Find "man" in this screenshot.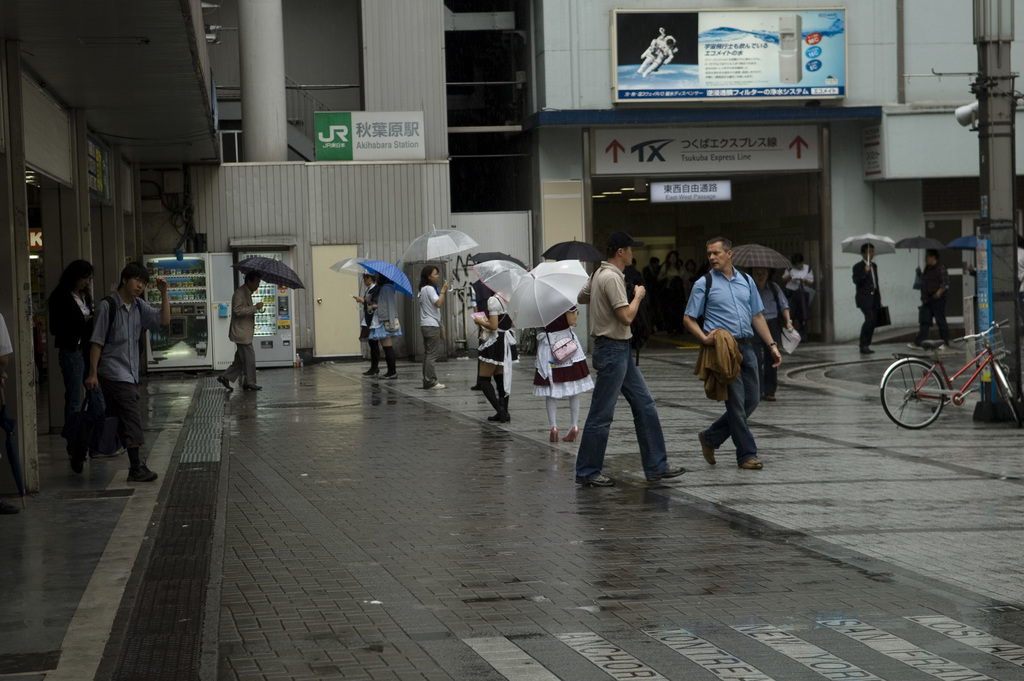
The bounding box for "man" is locate(218, 274, 264, 391).
